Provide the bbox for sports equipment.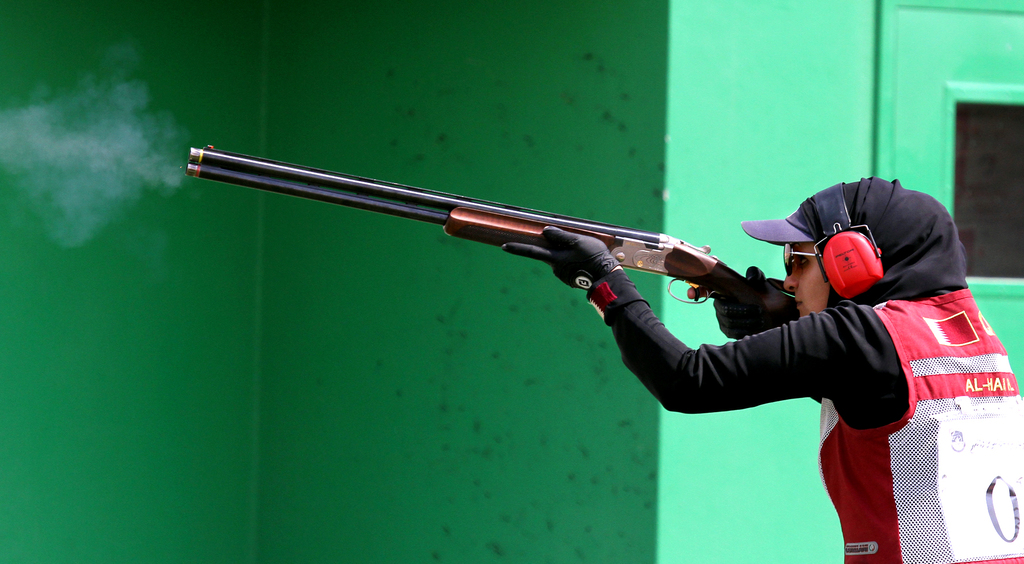
680:264:803:346.
